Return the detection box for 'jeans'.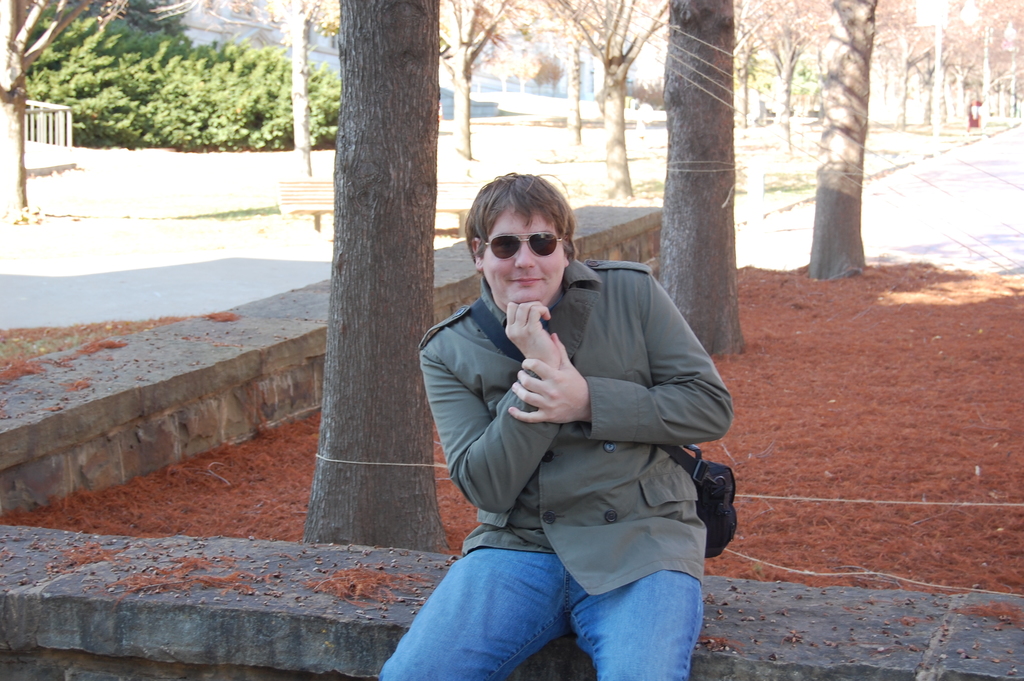
bbox(391, 531, 712, 669).
